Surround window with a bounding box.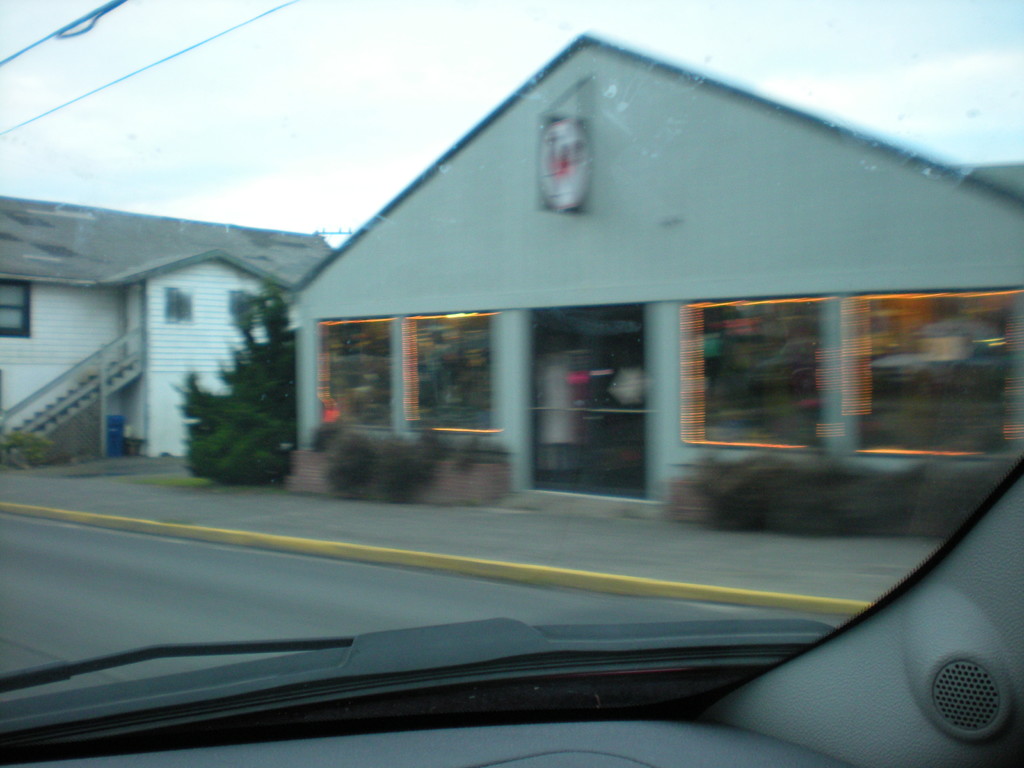
685,303,830,450.
